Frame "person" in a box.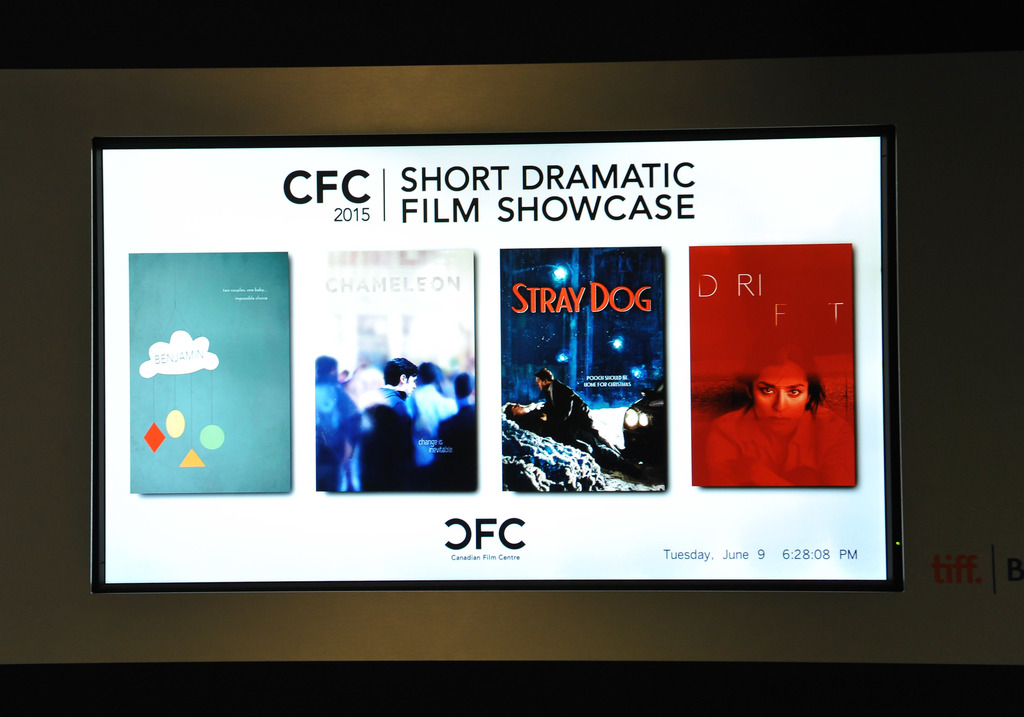
BBox(707, 353, 867, 494).
